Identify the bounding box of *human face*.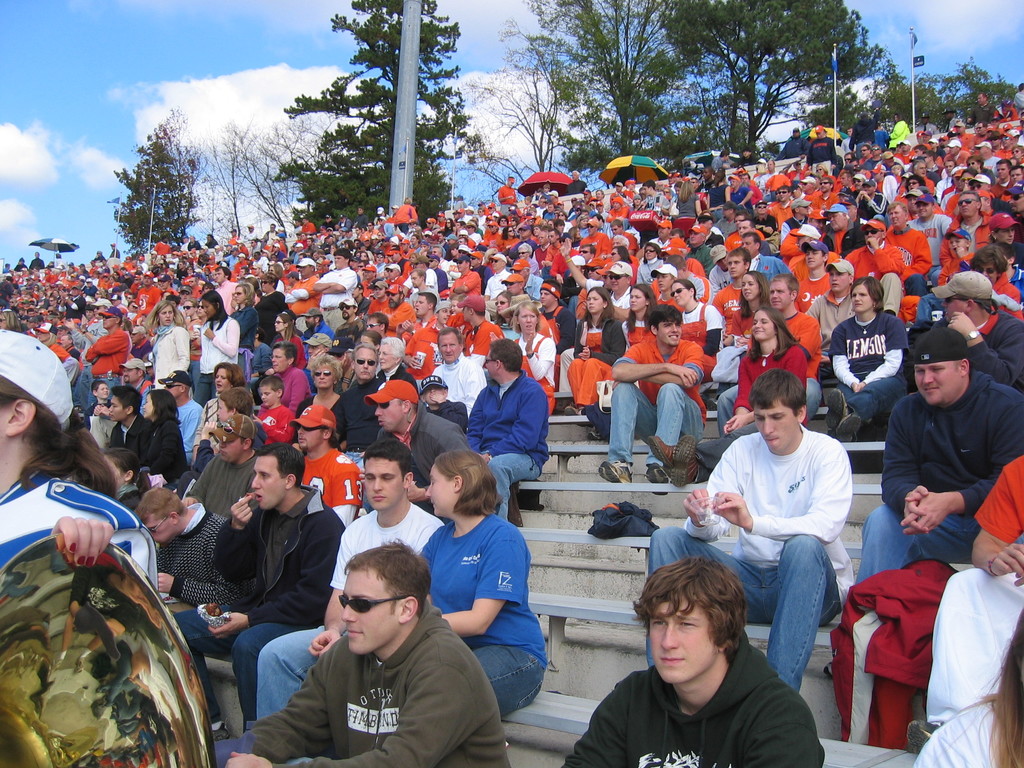
(left=146, top=519, right=174, bottom=543).
